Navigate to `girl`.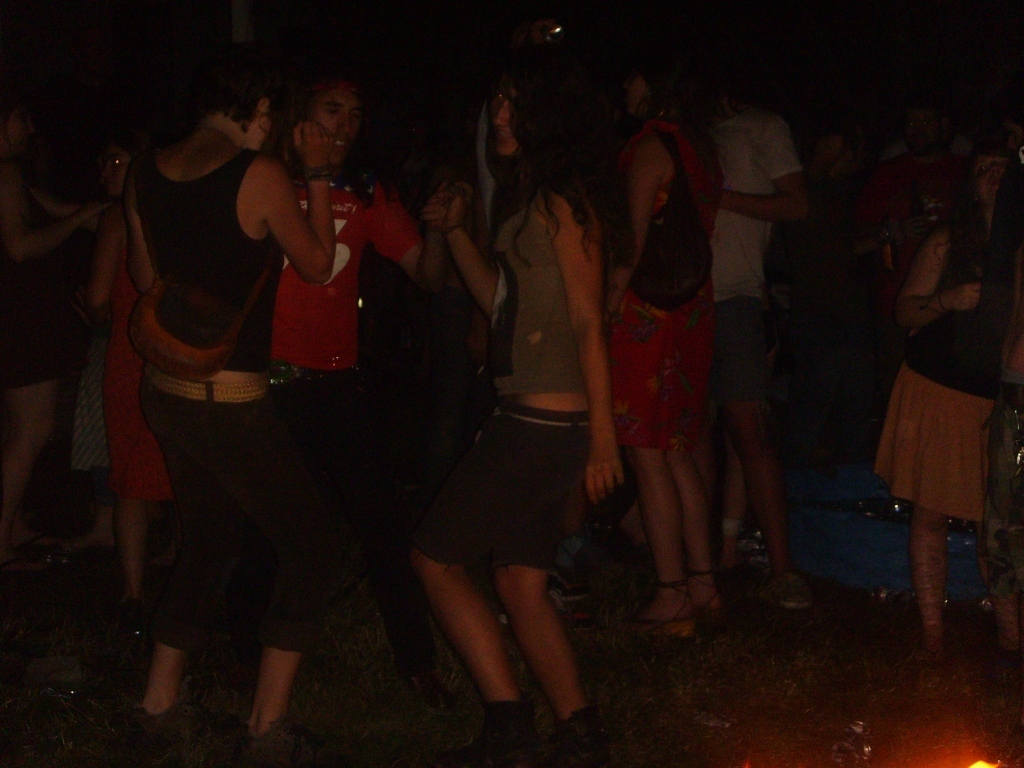
Navigation target: [126,57,344,767].
